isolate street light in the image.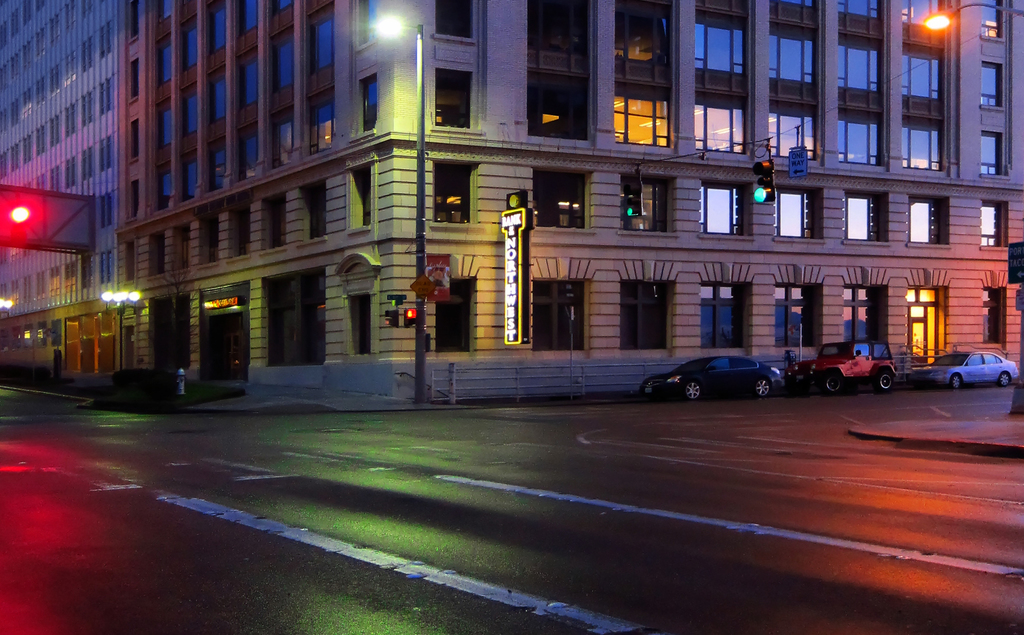
Isolated region: <region>922, 0, 1023, 29</region>.
